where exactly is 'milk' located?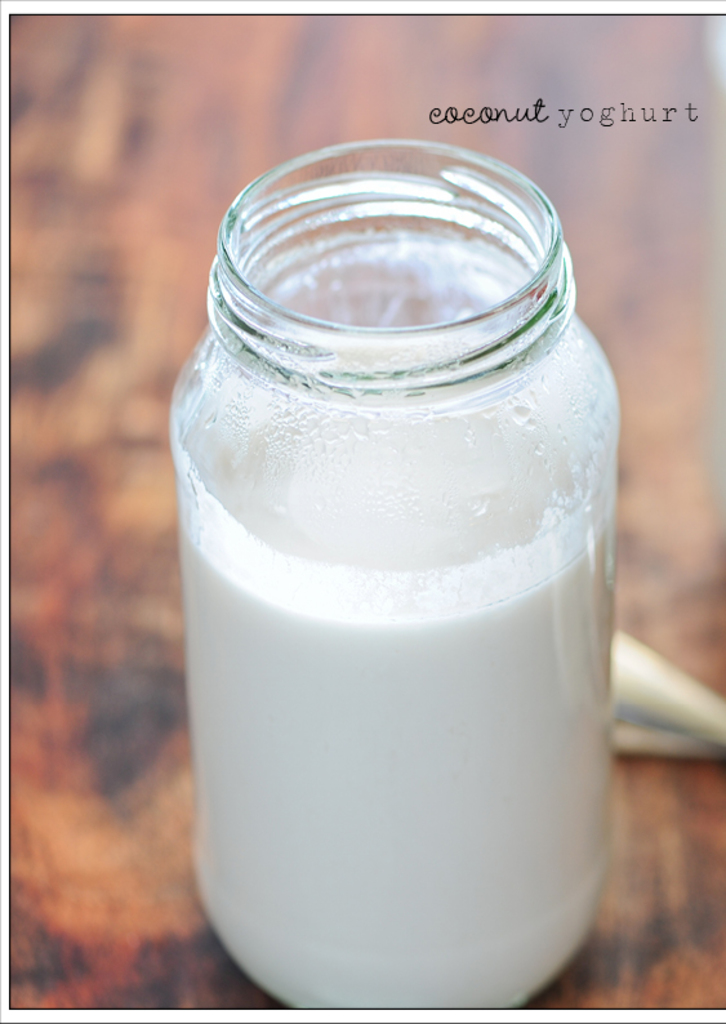
Its bounding box is x1=179 y1=399 x2=619 y2=1019.
